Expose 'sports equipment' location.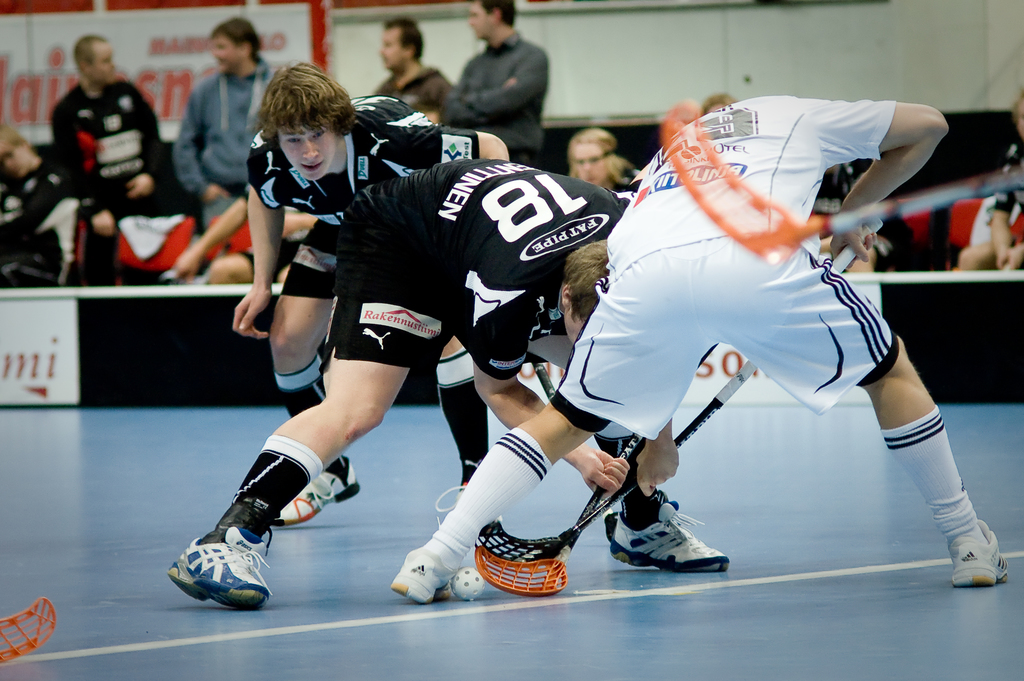
Exposed at left=473, top=338, right=718, bottom=598.
